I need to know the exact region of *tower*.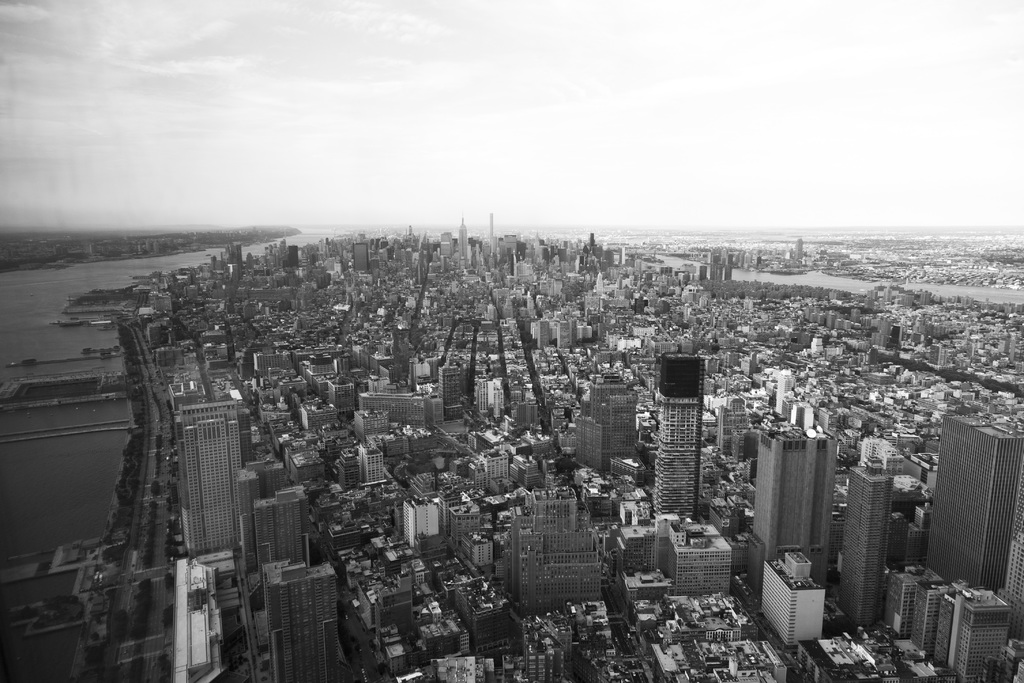
Region: bbox(254, 478, 312, 553).
